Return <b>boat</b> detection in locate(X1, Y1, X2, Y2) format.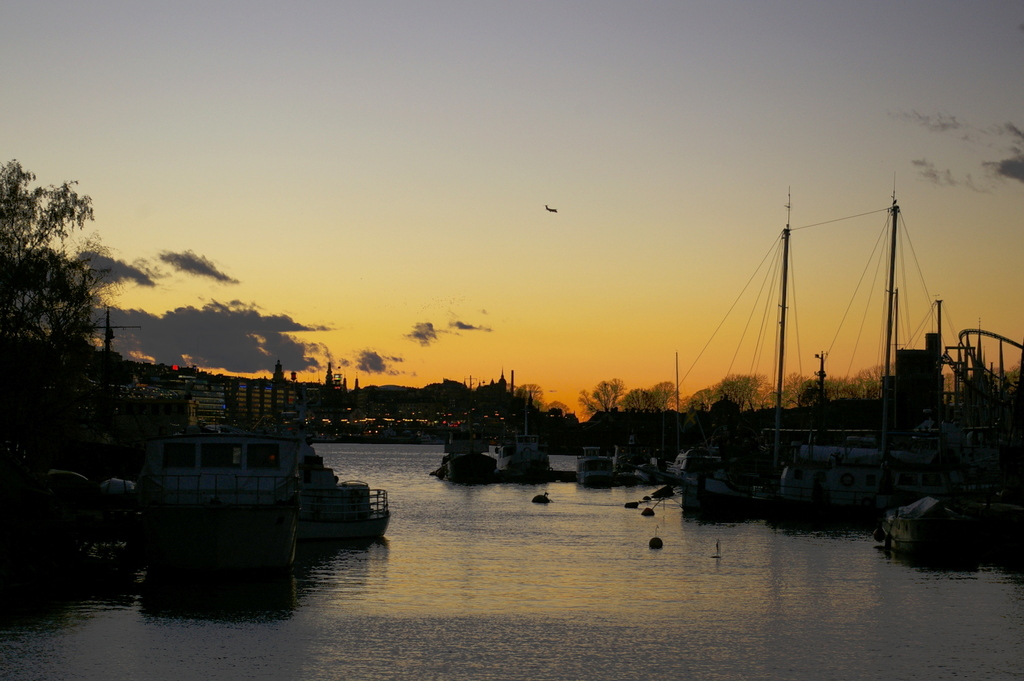
locate(880, 492, 979, 558).
